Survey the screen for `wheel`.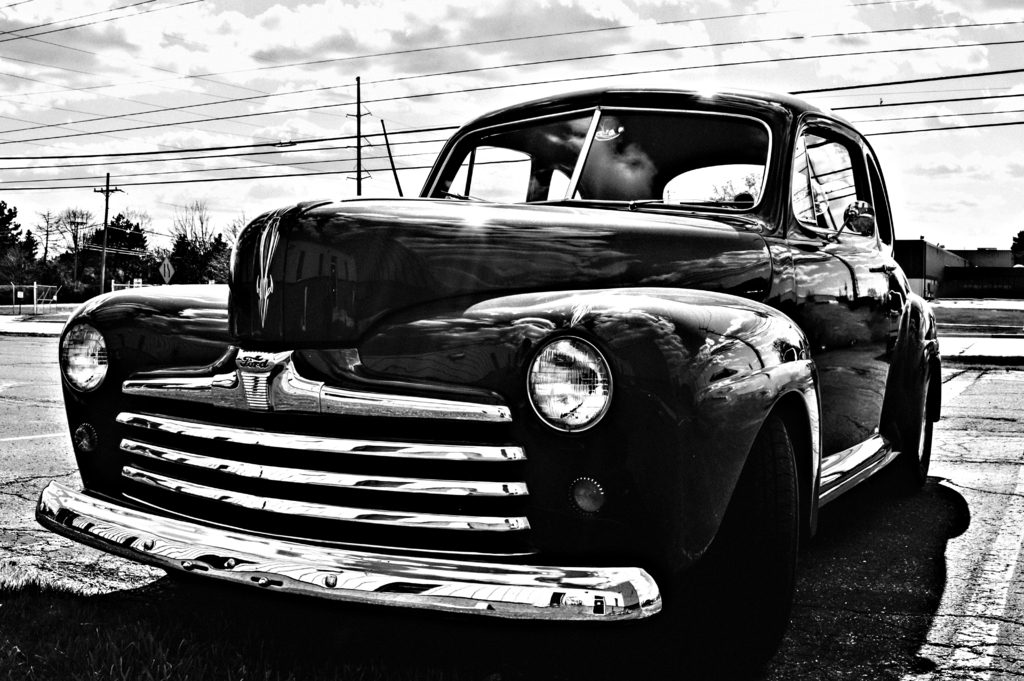
Survey found: x1=713 y1=429 x2=824 y2=614.
